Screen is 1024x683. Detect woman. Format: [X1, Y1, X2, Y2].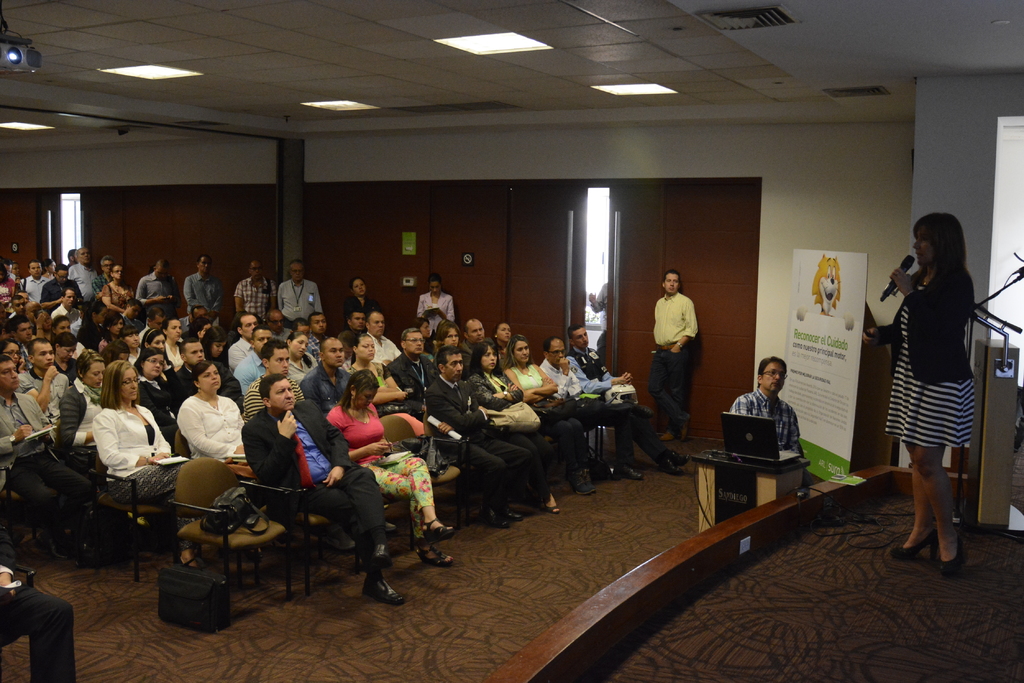
[100, 310, 127, 350].
